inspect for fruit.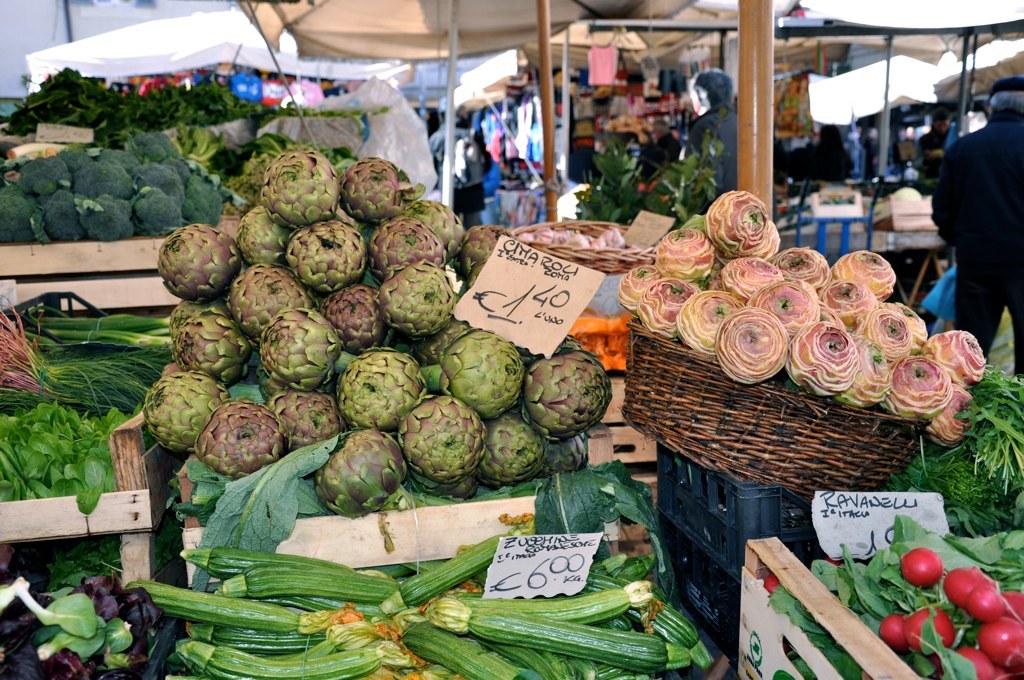
Inspection: [left=156, top=219, right=231, bottom=301].
